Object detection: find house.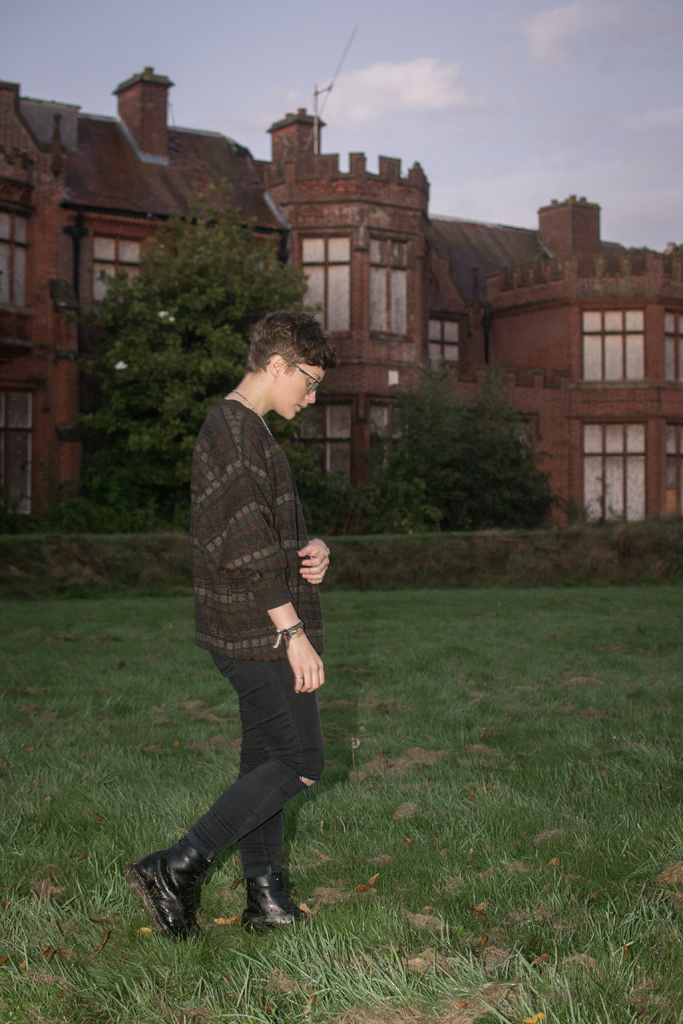
left=3, top=65, right=682, bottom=532.
